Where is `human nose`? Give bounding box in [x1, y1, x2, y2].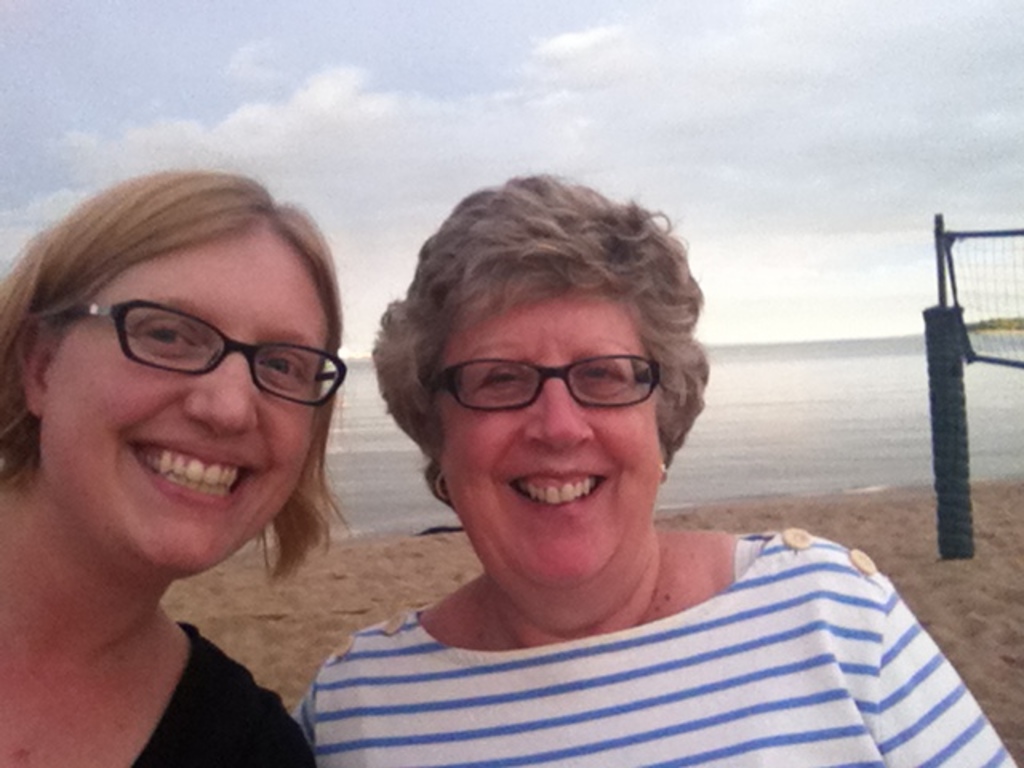
[181, 350, 261, 443].
